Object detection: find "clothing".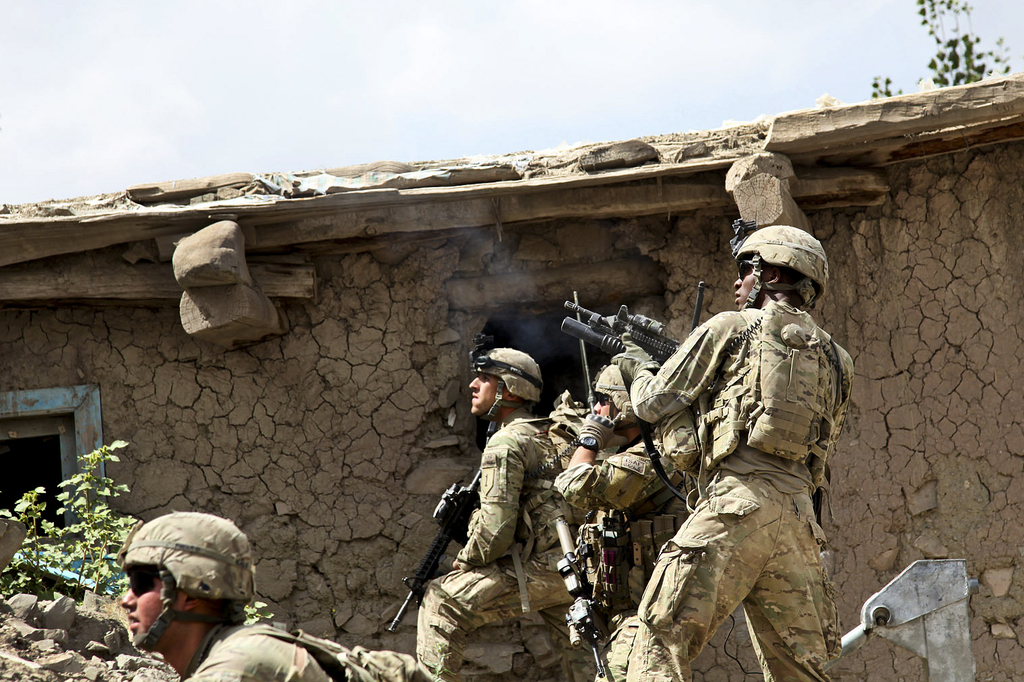
BBox(609, 299, 855, 681).
